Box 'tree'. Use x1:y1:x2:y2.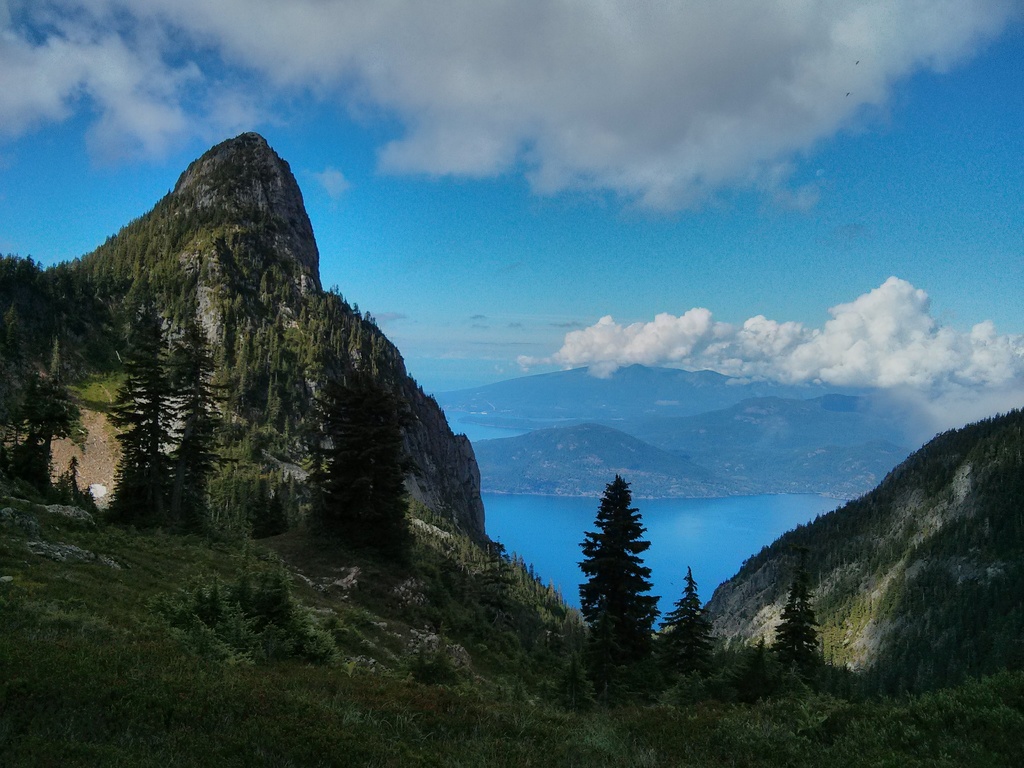
128:207:169:279.
